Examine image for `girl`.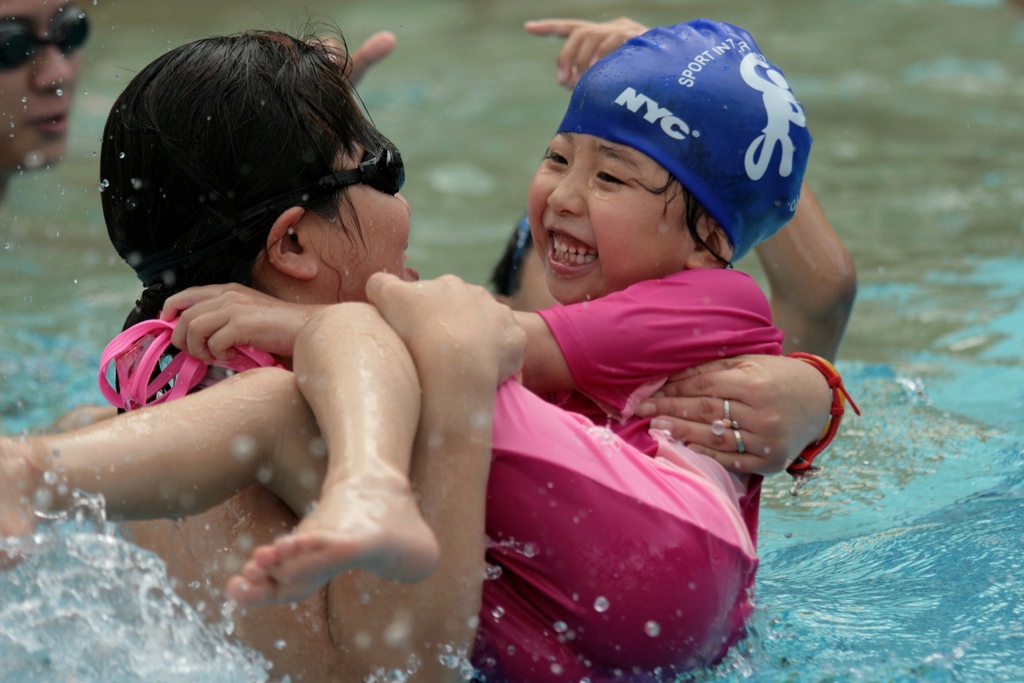
Examination result: select_region(0, 12, 813, 679).
